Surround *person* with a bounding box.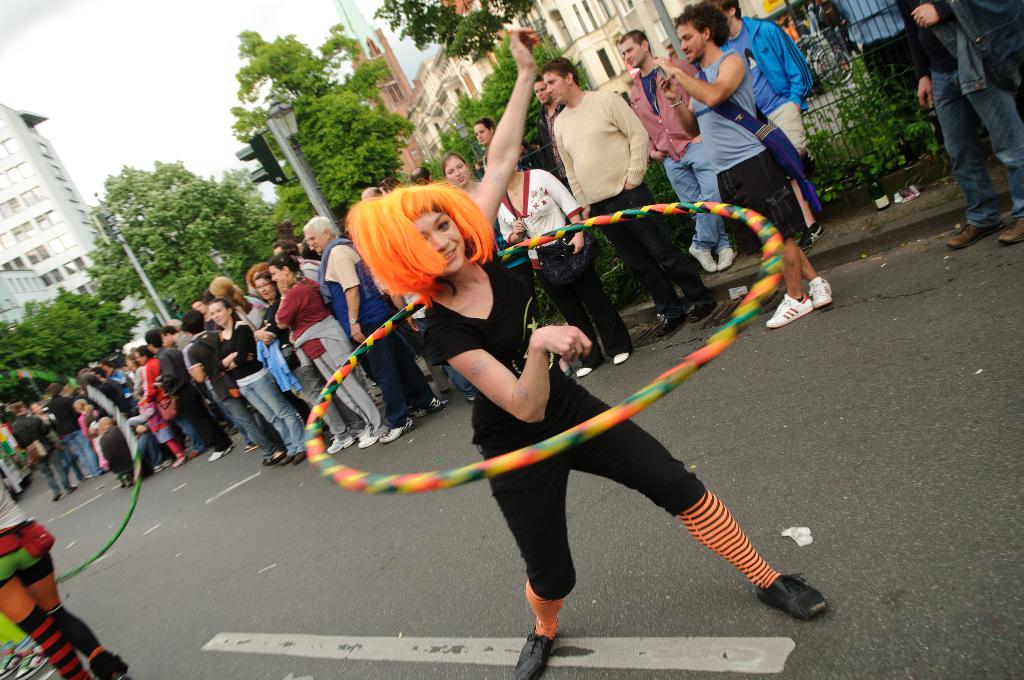
200,307,305,455.
